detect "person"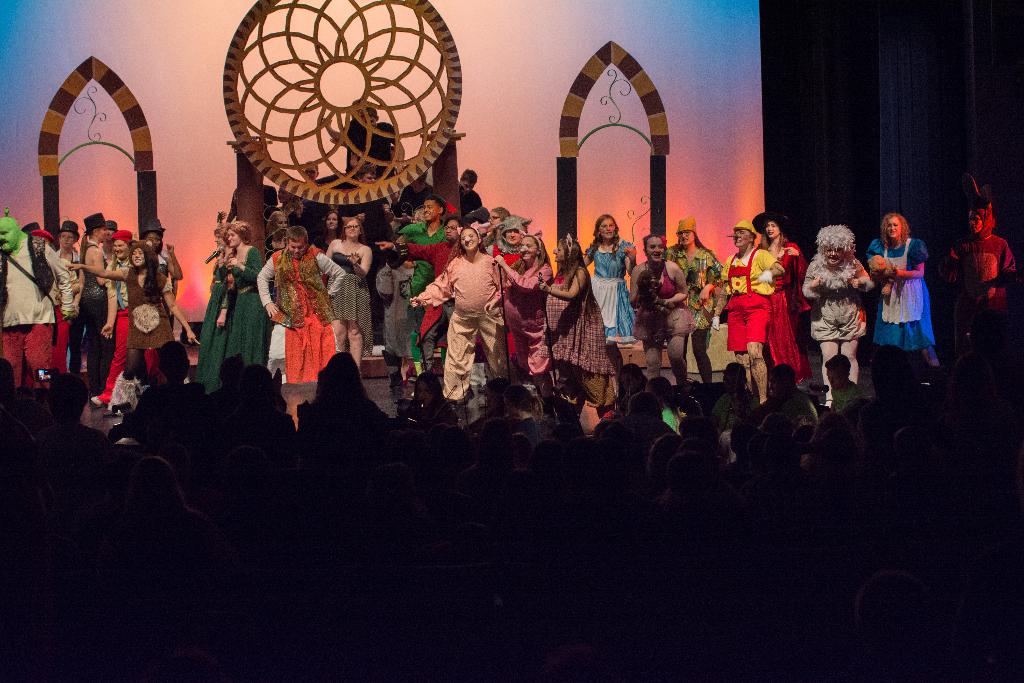
BBox(479, 207, 502, 240)
